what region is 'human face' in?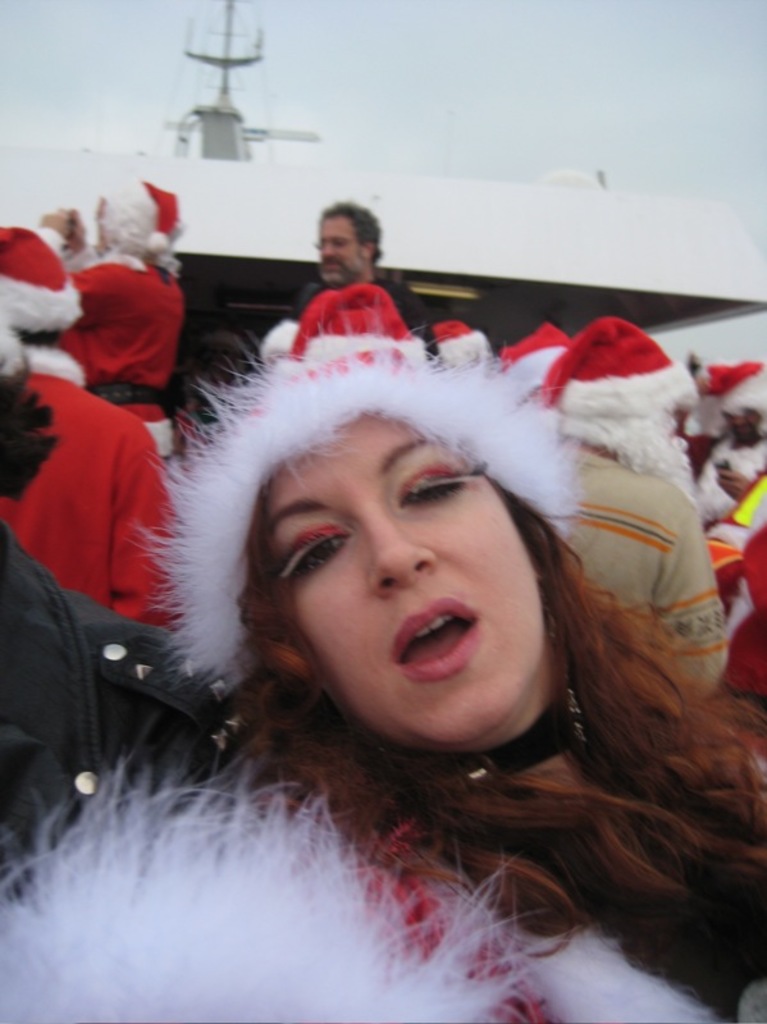
box(250, 404, 524, 758).
